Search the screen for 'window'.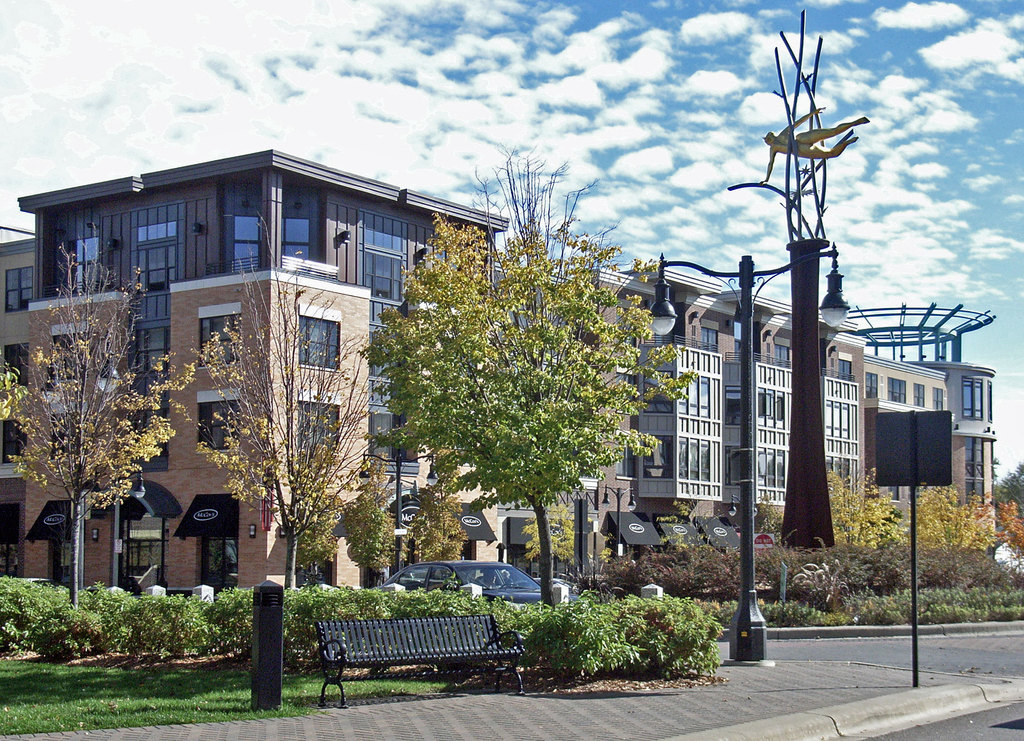
Found at {"x1": 194, "y1": 305, "x2": 248, "y2": 370}.
